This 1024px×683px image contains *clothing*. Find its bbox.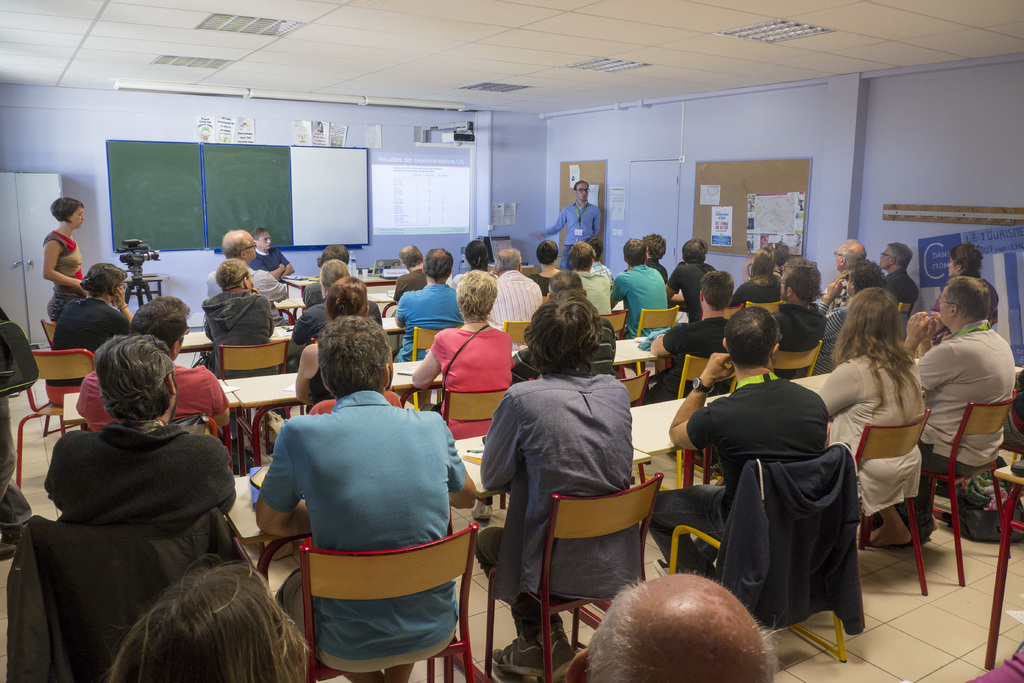
bbox=(200, 290, 275, 387).
